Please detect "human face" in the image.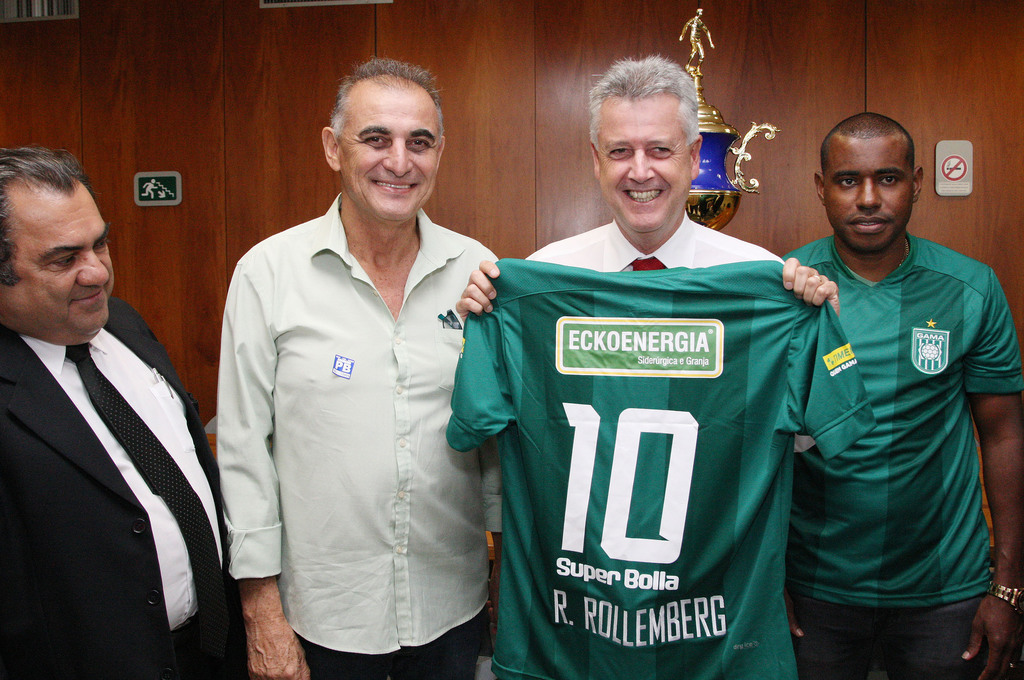
bbox=(600, 93, 692, 235).
